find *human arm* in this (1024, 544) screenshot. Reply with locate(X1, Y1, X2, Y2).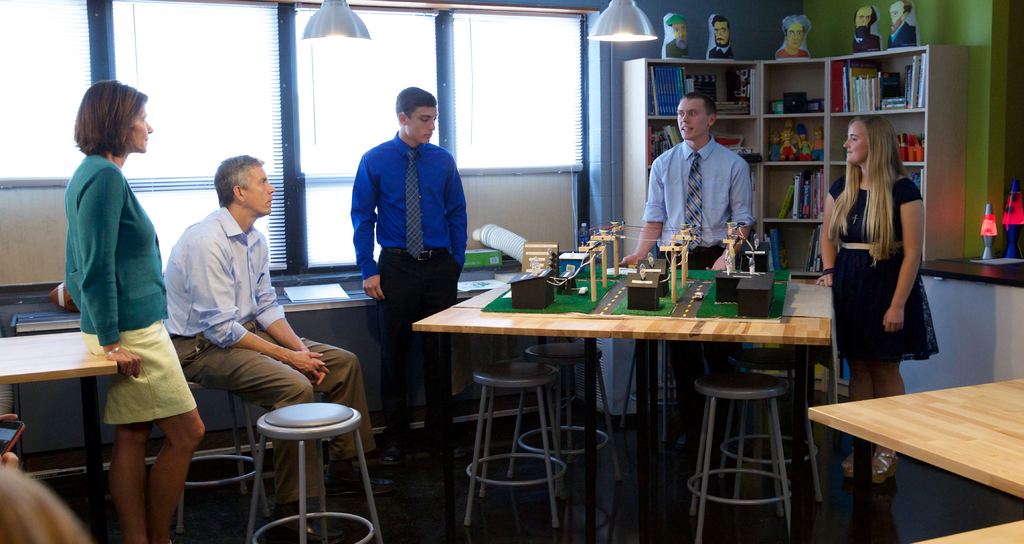
locate(251, 234, 331, 390).
